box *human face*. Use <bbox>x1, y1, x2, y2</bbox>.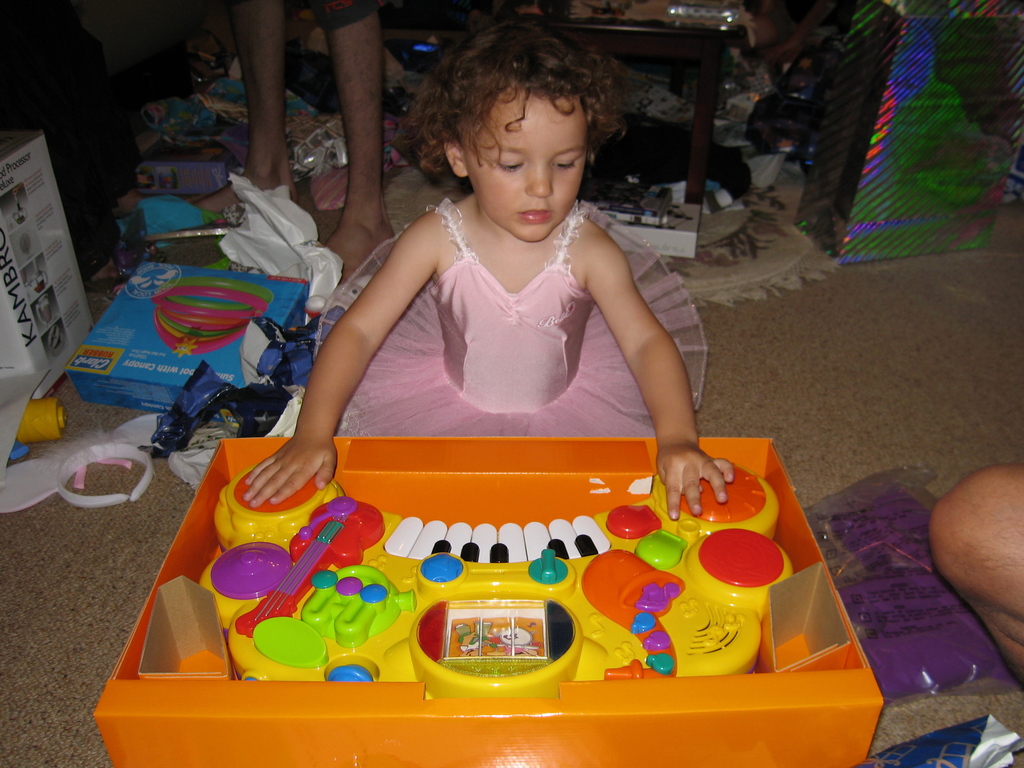
<bbox>466, 95, 586, 246</bbox>.
